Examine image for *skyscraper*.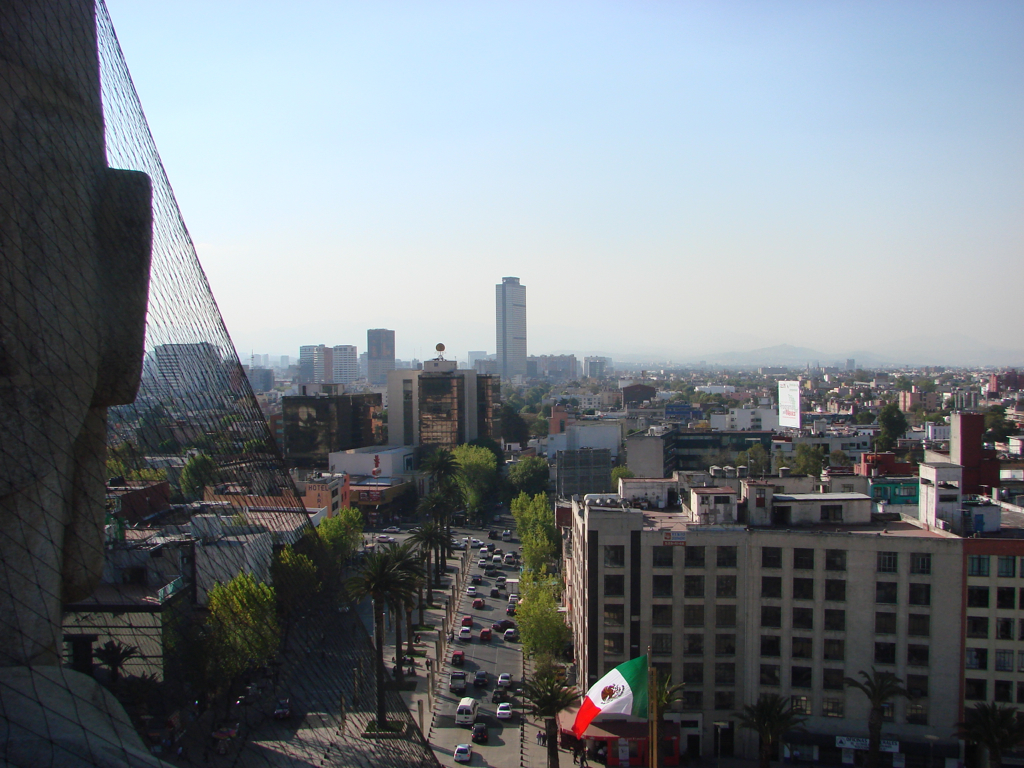
Examination result: x1=386 y1=352 x2=506 y2=456.
